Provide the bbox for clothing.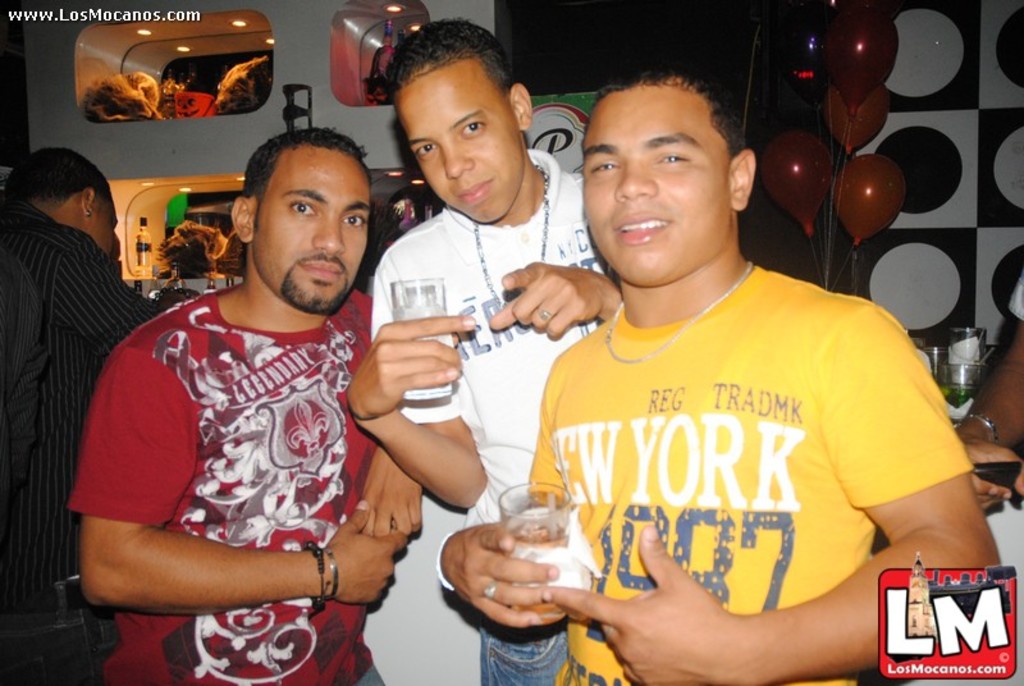
x1=364, y1=147, x2=628, y2=685.
